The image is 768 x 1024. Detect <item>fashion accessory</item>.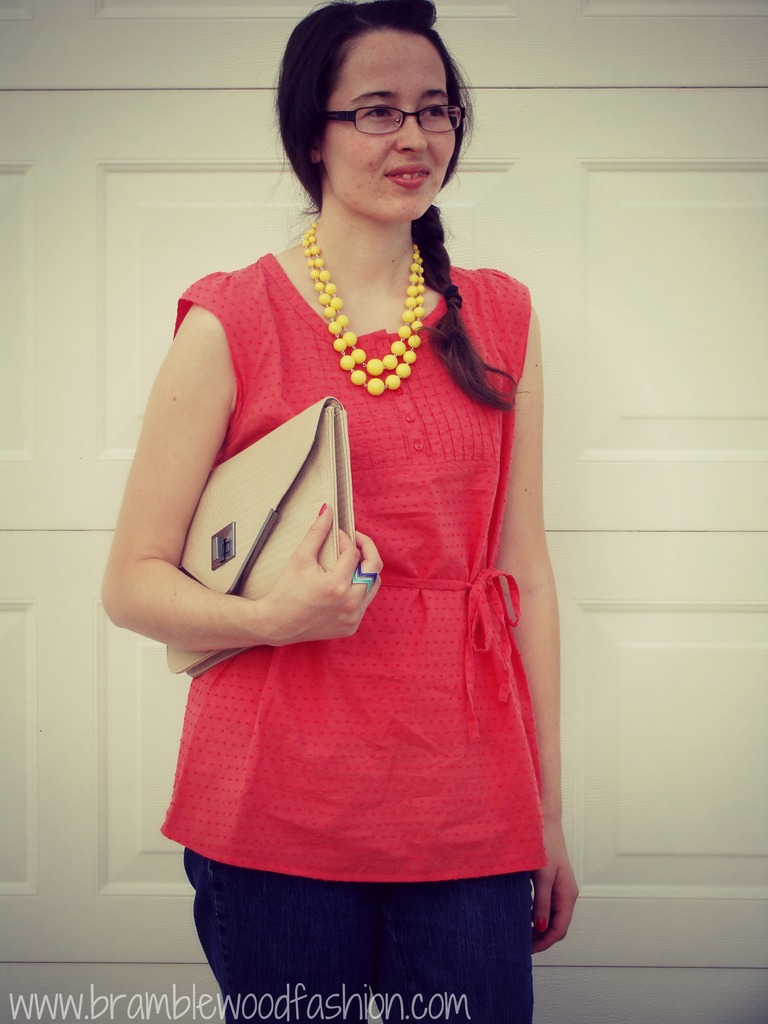
Detection: x1=440 y1=285 x2=463 y2=310.
